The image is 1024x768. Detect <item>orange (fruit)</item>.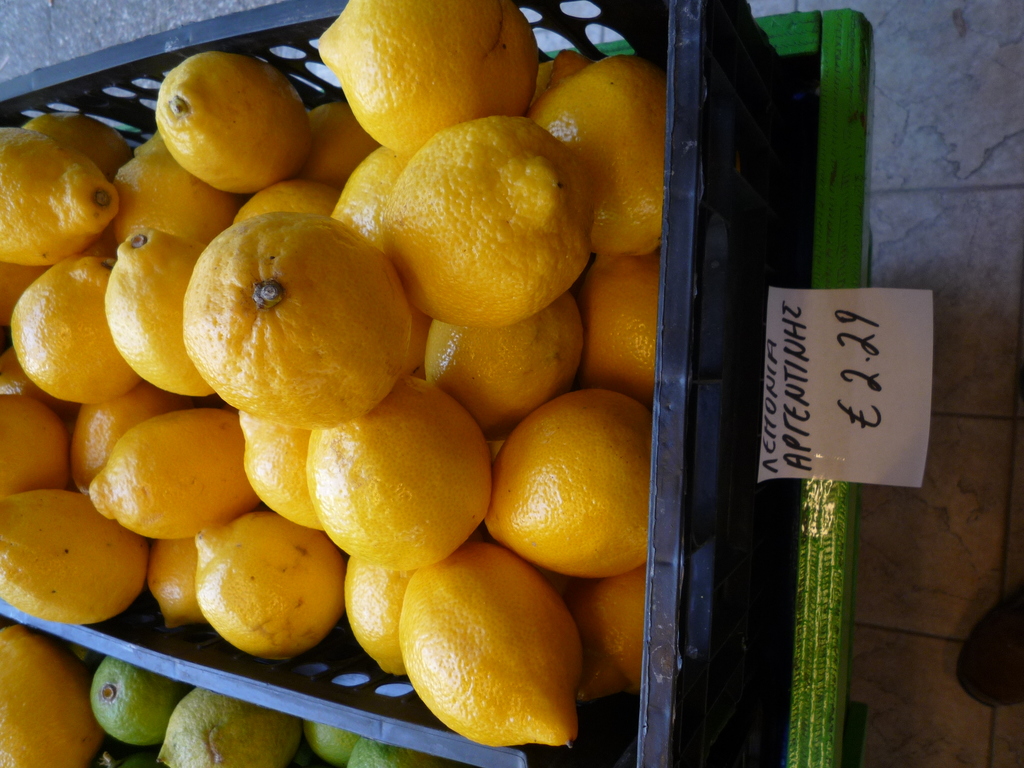
Detection: (156, 45, 295, 192).
